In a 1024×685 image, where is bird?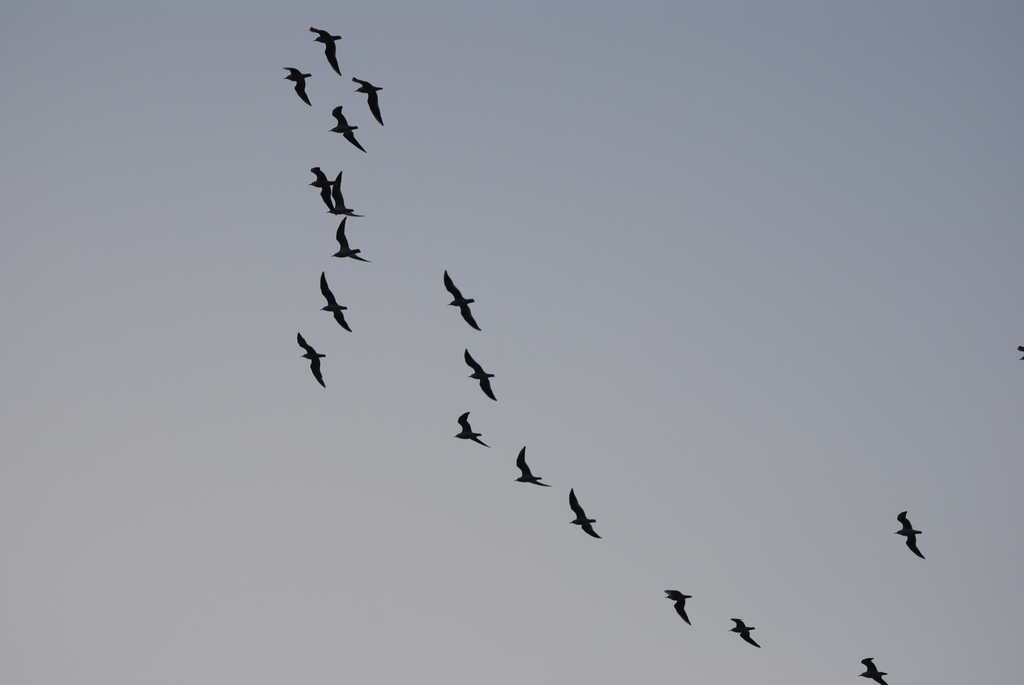
box=[335, 214, 371, 265].
